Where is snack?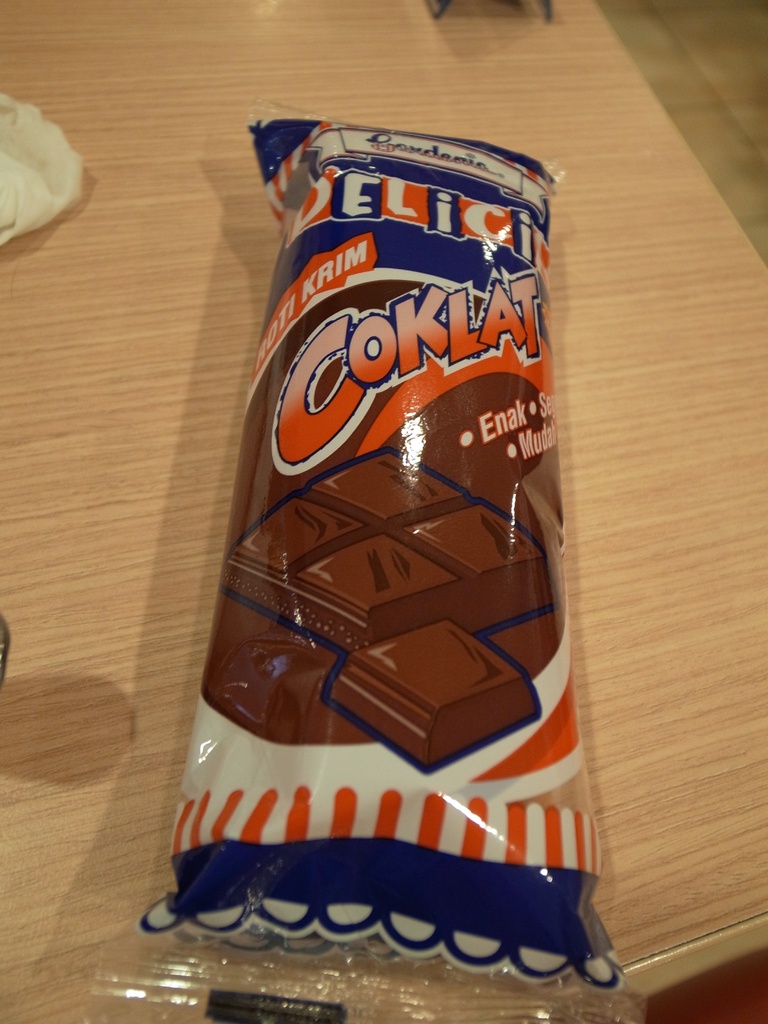
bbox=(321, 616, 541, 767).
